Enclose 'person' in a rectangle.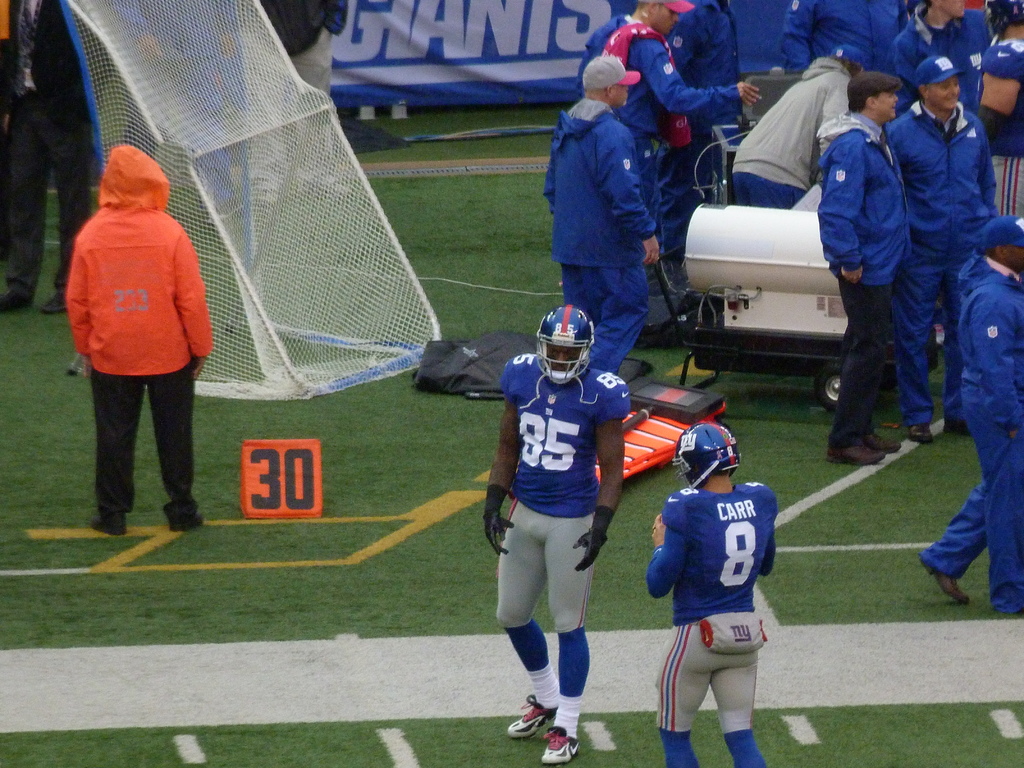
BBox(645, 421, 774, 767).
